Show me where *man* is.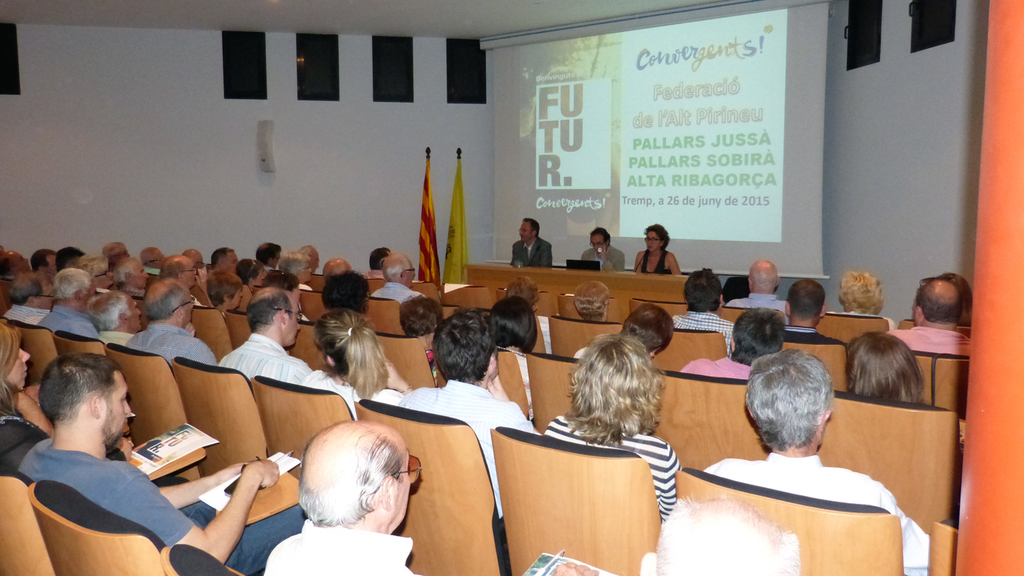
*man* is at bbox=(36, 264, 103, 345).
